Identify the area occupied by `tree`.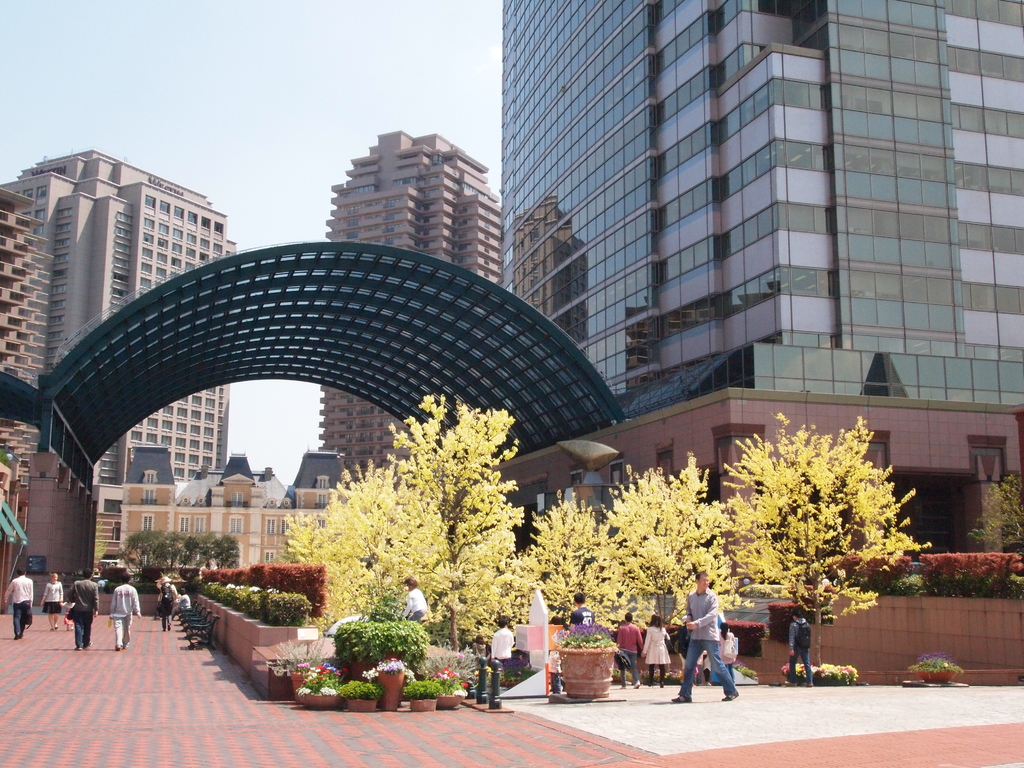
Area: (left=724, top=405, right=938, bottom=639).
